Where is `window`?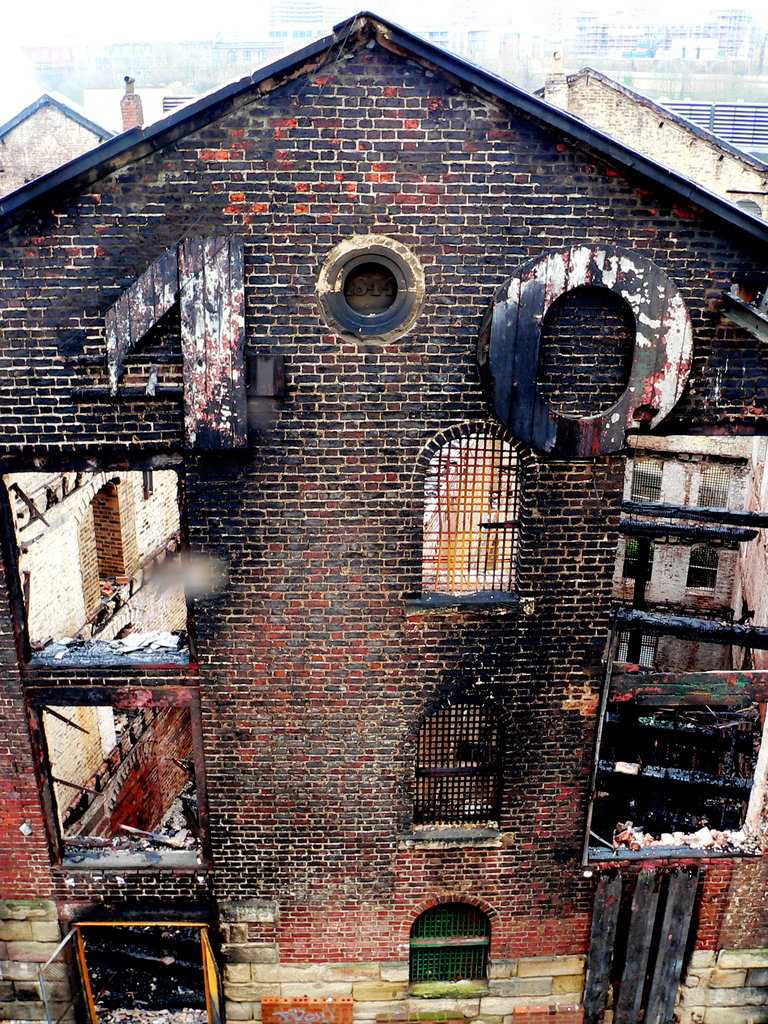
[403, 694, 500, 830].
